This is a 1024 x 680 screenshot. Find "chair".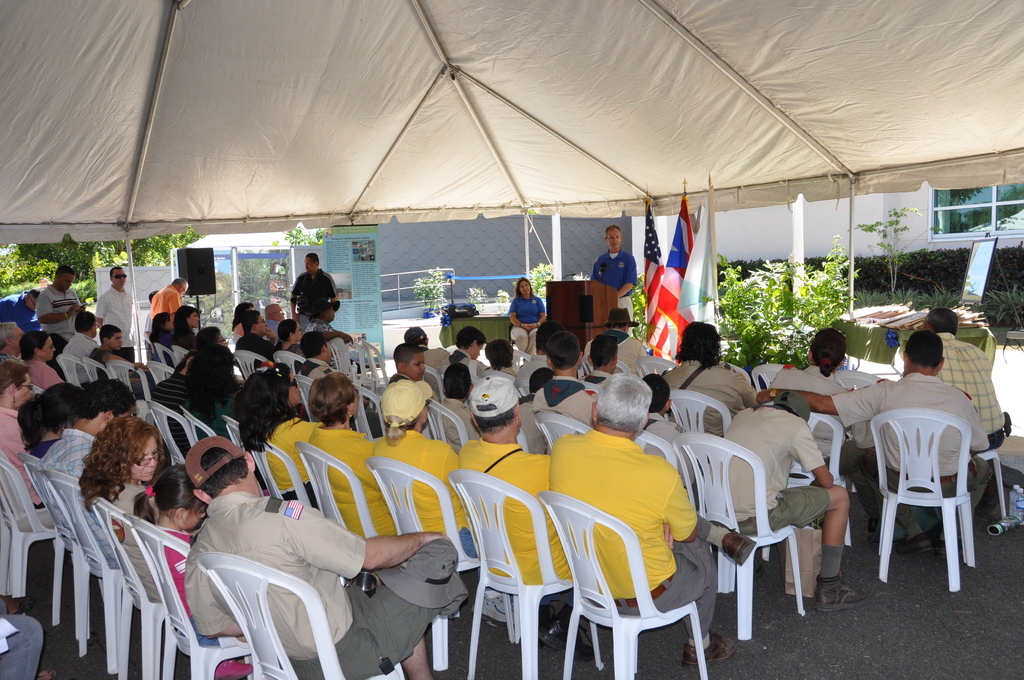
Bounding box: [356,336,387,387].
